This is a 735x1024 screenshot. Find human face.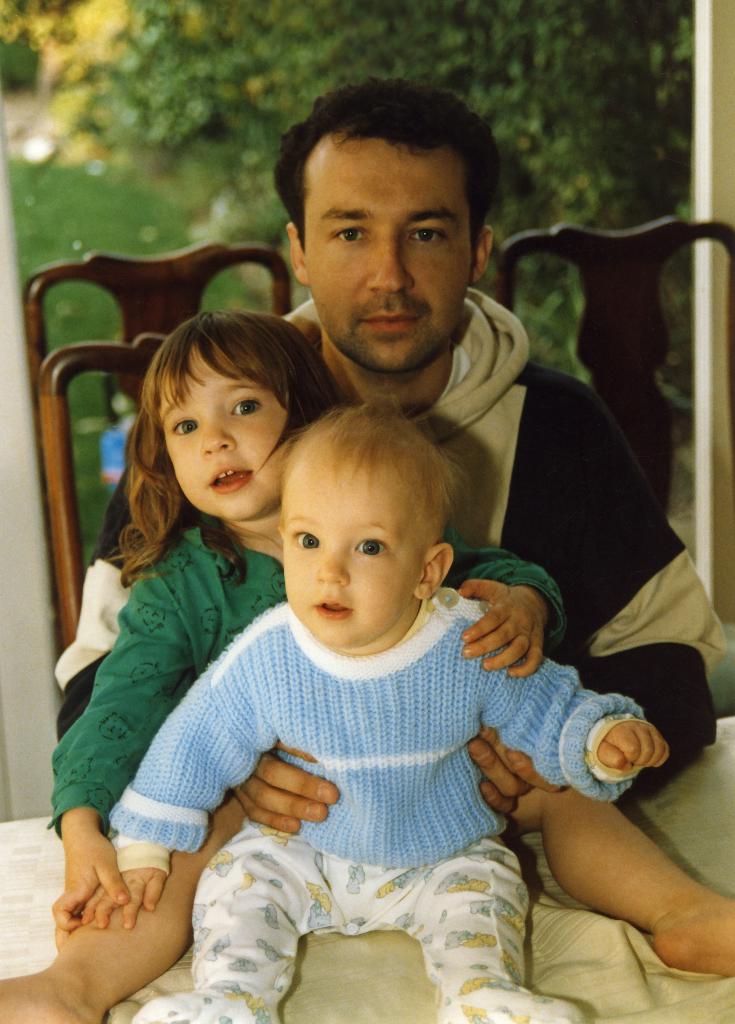
Bounding box: bbox=(164, 344, 281, 518).
